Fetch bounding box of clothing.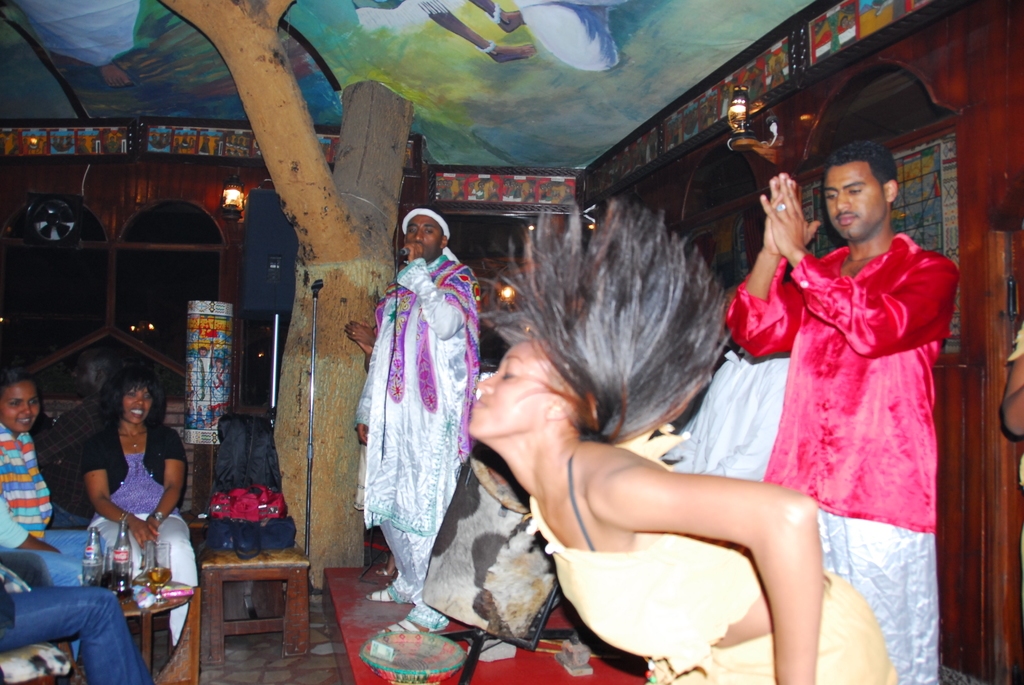
Bbox: region(355, 232, 483, 595).
